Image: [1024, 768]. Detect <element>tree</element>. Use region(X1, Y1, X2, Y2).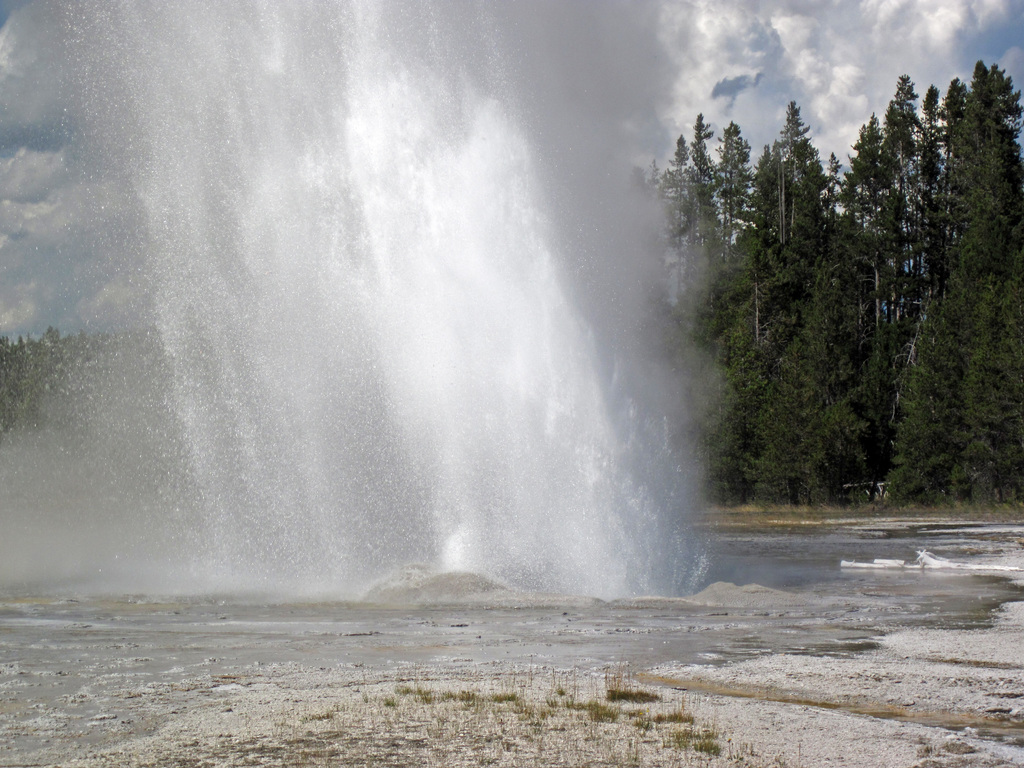
region(927, 63, 1023, 520).
